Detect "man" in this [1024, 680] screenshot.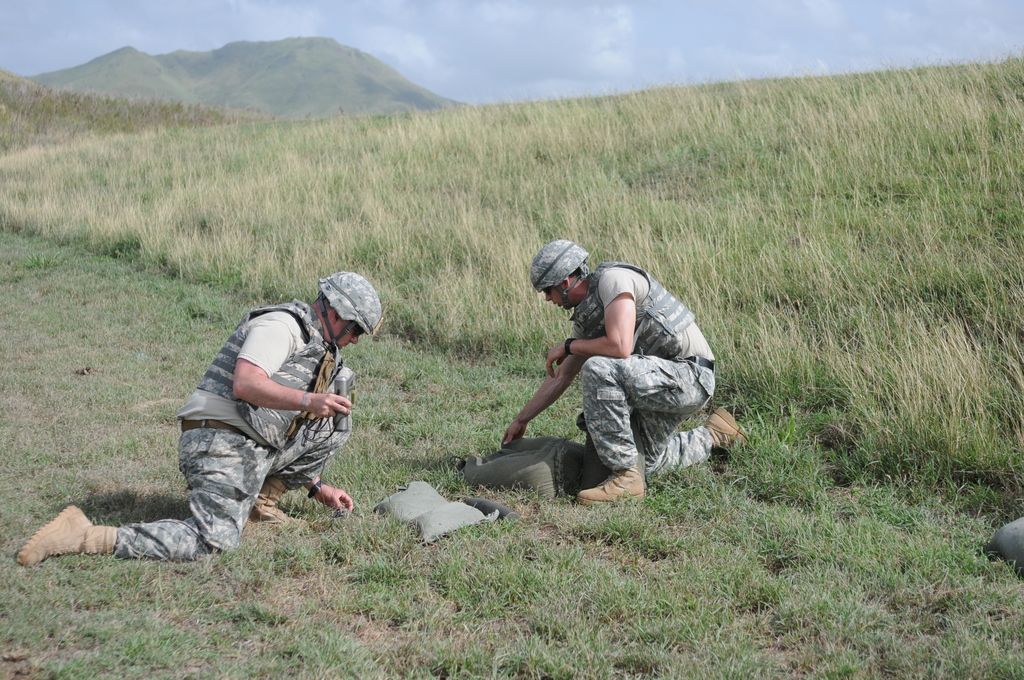
Detection: Rect(491, 241, 730, 519).
